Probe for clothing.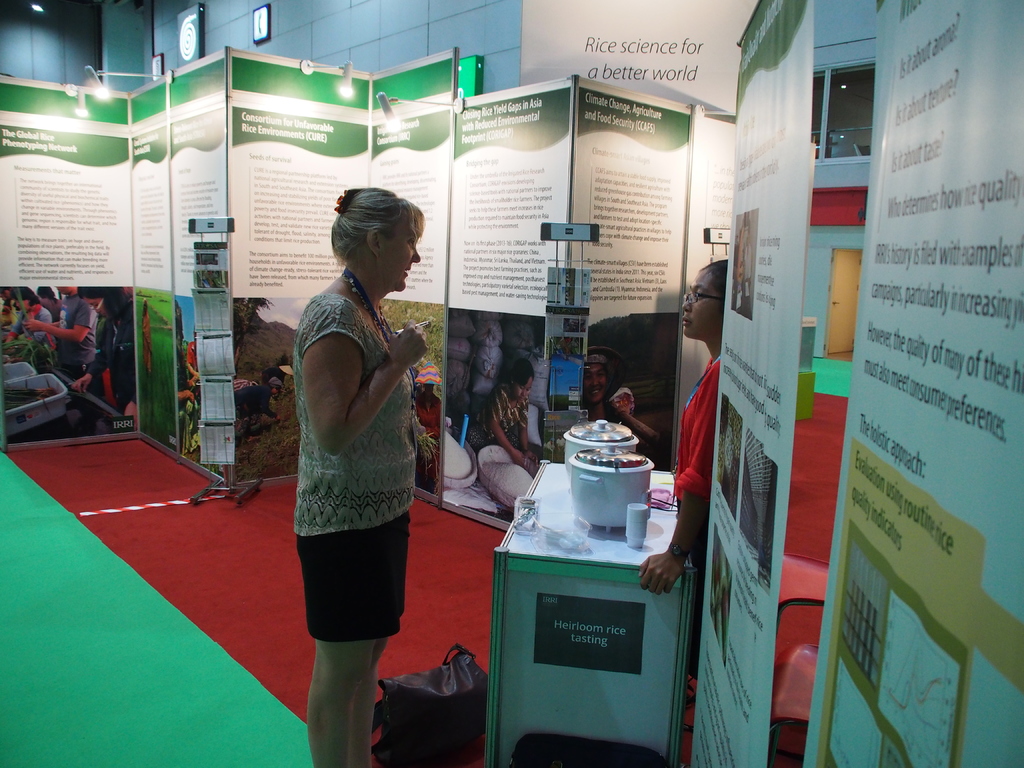
Probe result: [92,300,143,408].
